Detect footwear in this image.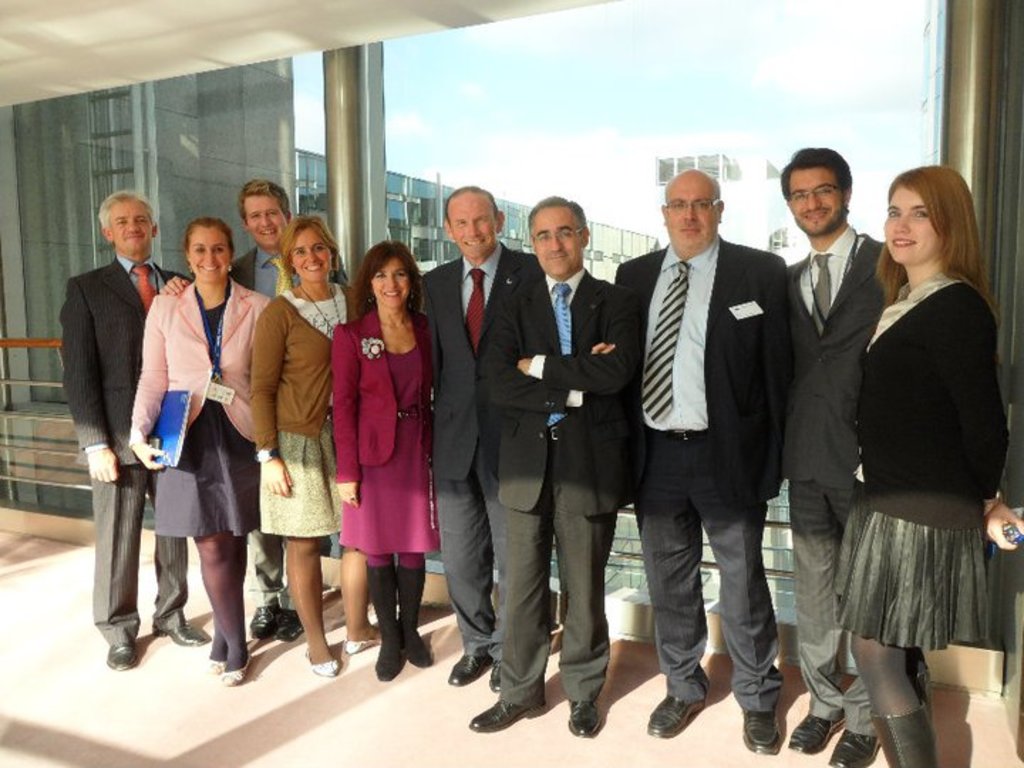
Detection: 565, 694, 603, 741.
